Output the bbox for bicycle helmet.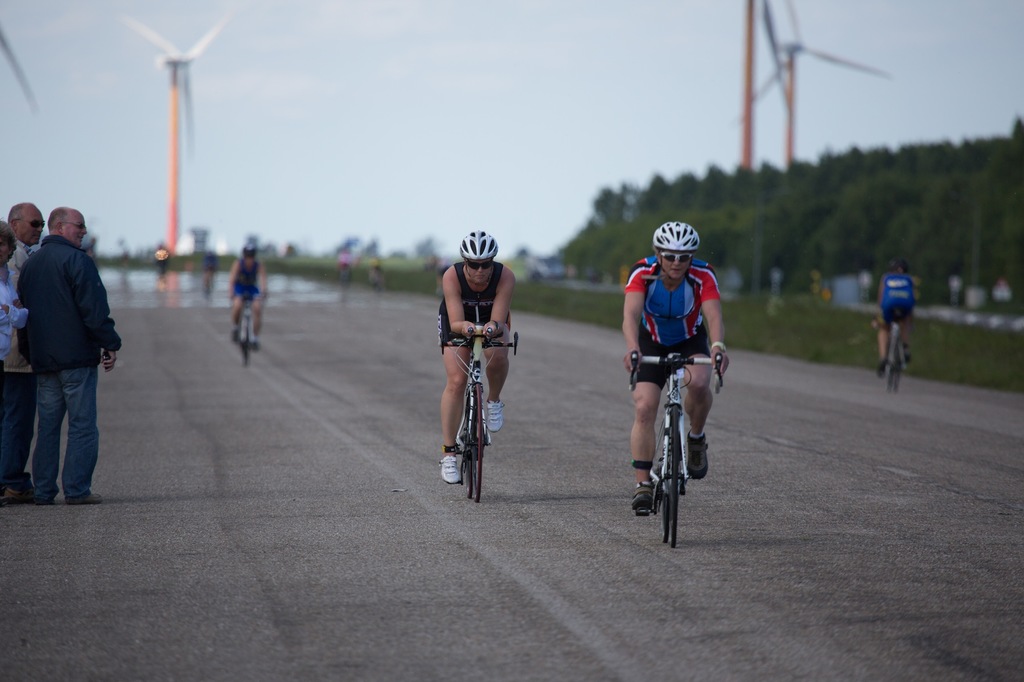
(x1=652, y1=223, x2=692, y2=260).
